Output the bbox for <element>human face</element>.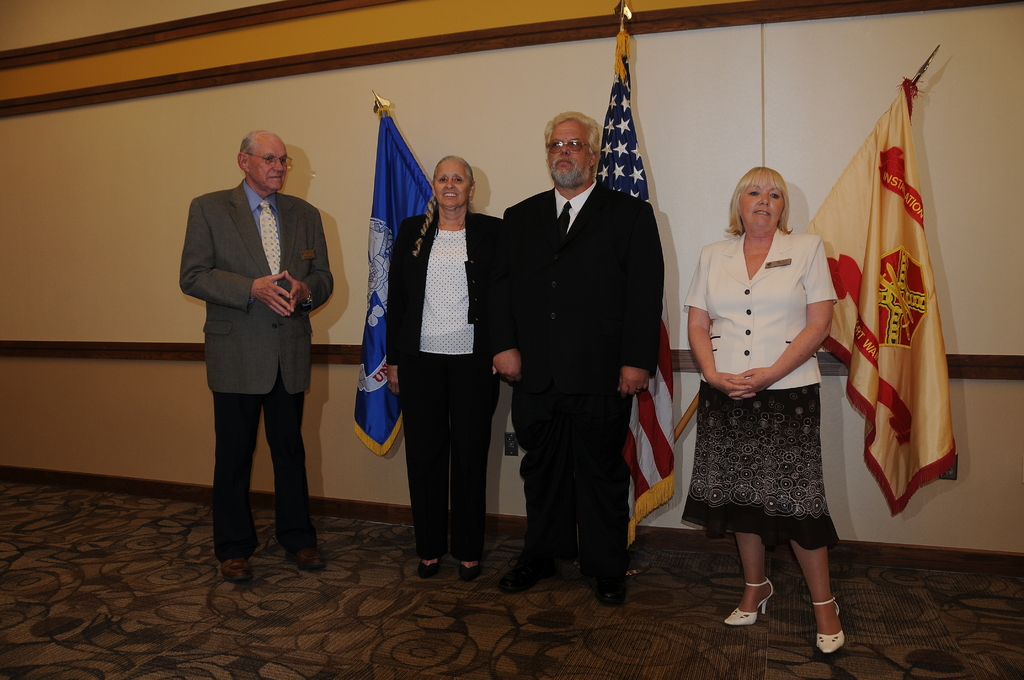
x1=433, y1=158, x2=474, y2=209.
